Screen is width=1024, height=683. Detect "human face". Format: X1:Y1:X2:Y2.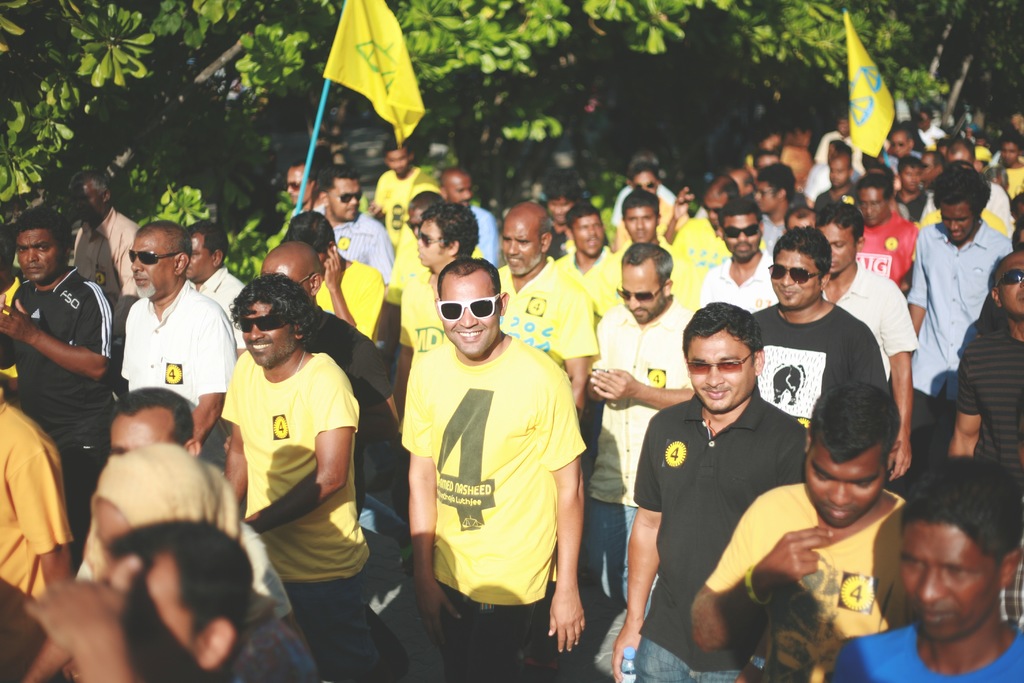
754:183:778:210.
